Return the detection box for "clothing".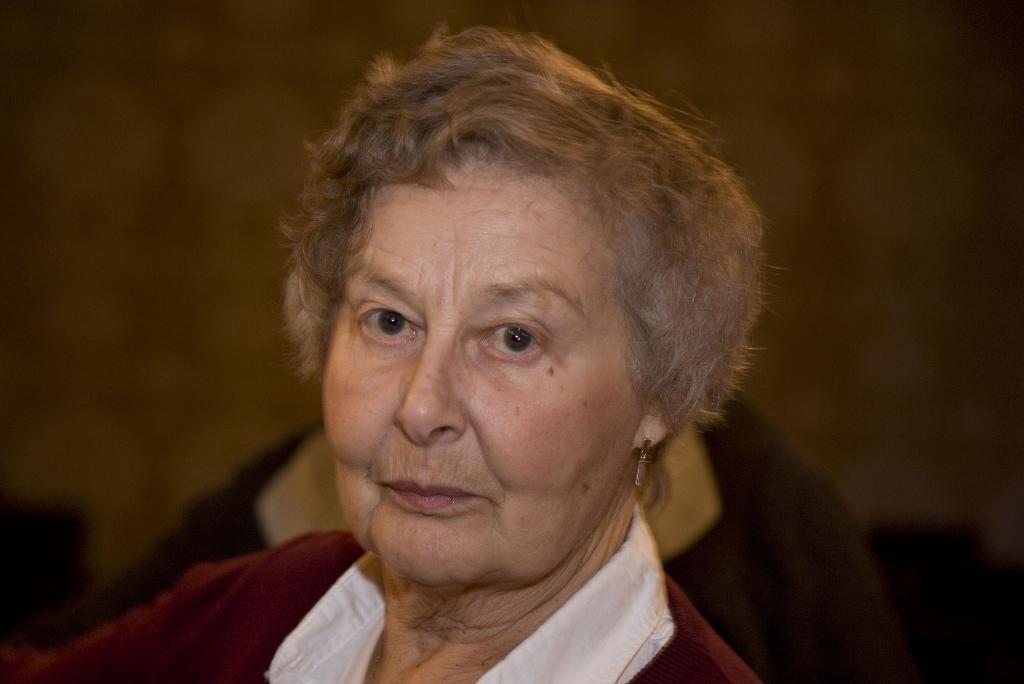
0:519:776:683.
